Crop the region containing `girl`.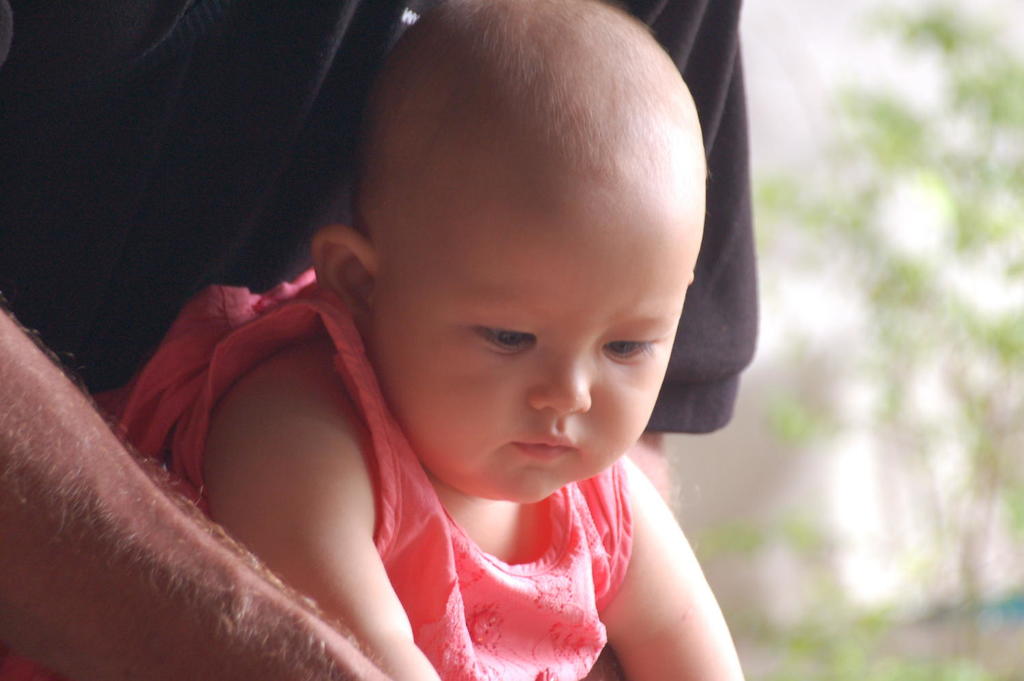
Crop region: <box>99,0,743,680</box>.
